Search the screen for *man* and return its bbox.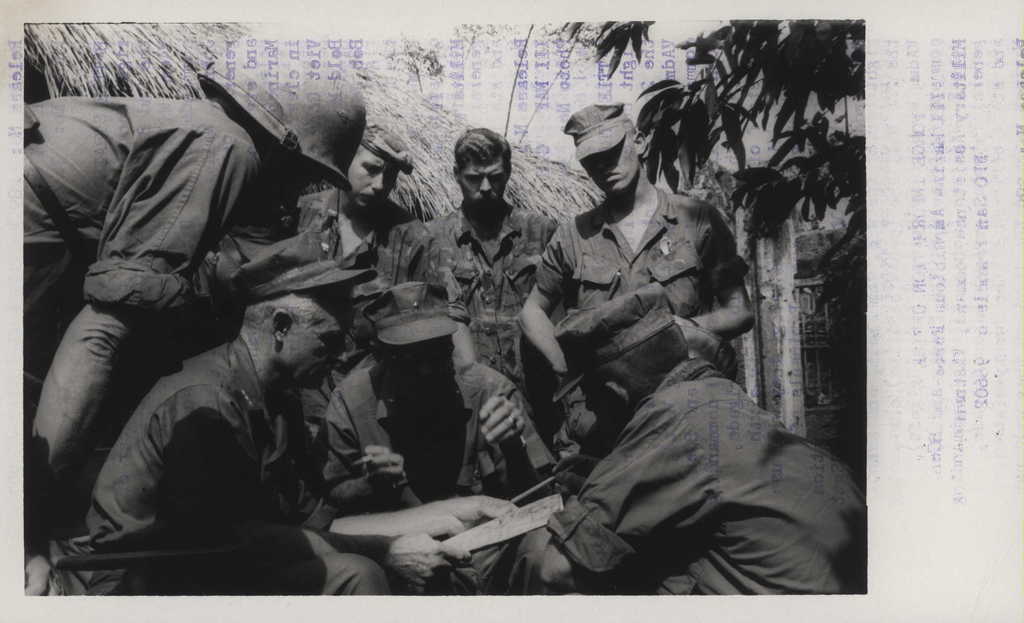
Found: bbox=(320, 273, 563, 601).
